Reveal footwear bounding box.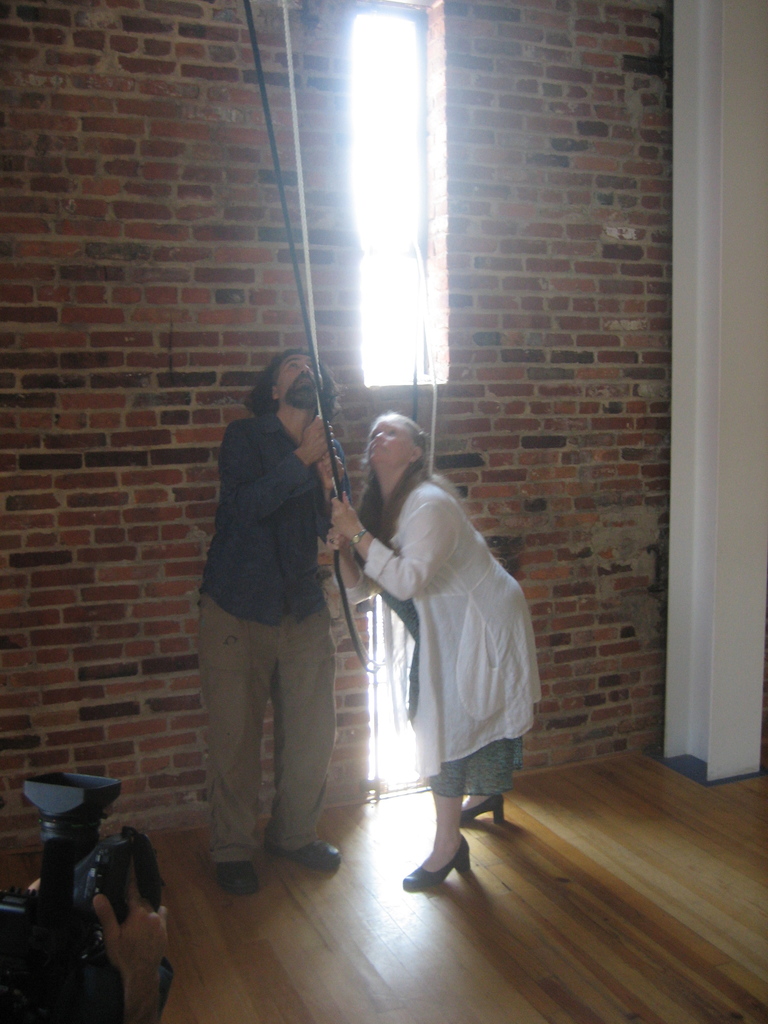
Revealed: {"left": 412, "top": 813, "right": 484, "bottom": 901}.
